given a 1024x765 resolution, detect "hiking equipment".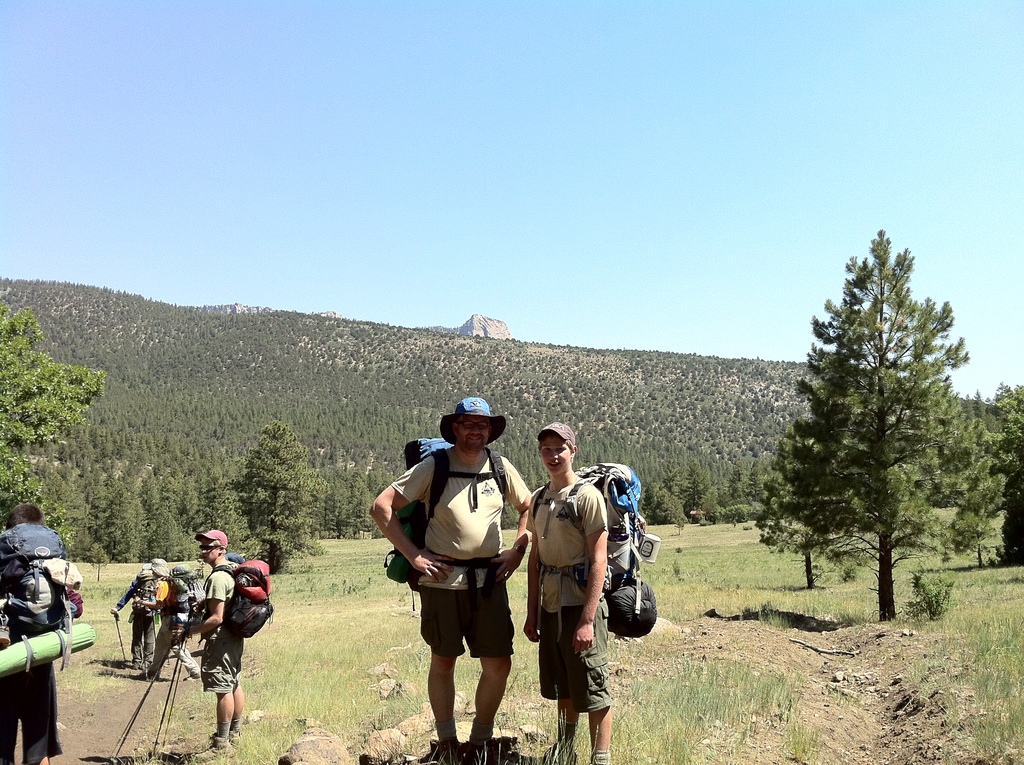
pyautogui.locateOnScreen(163, 625, 192, 757).
